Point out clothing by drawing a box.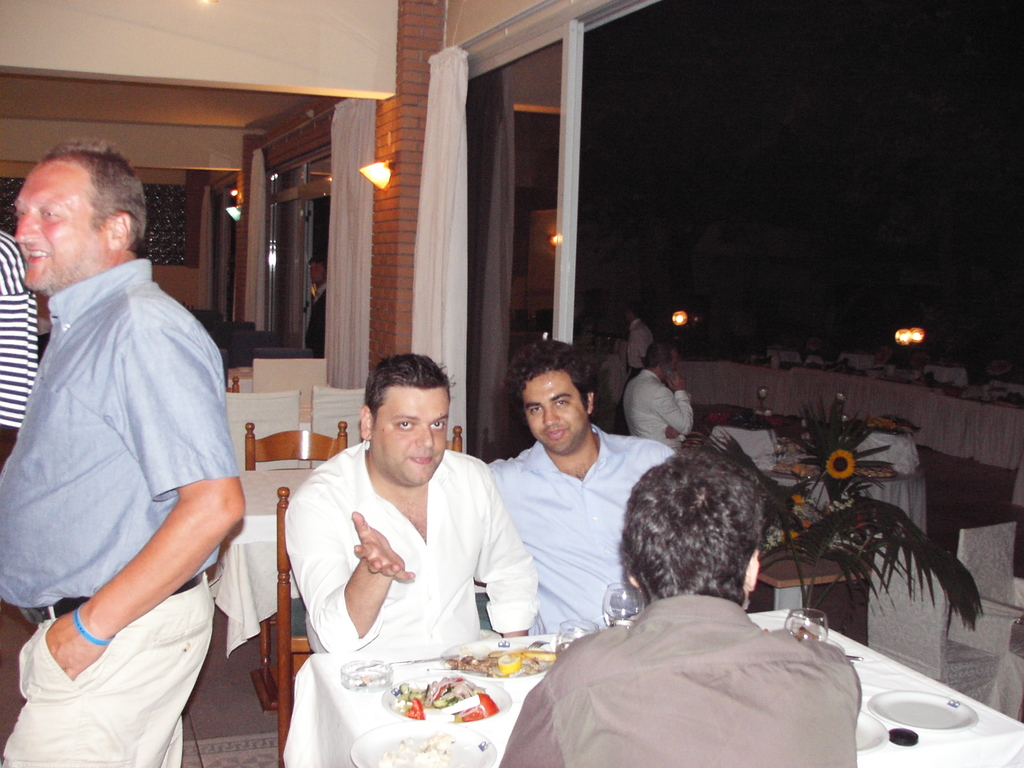
Rect(620, 372, 694, 459).
